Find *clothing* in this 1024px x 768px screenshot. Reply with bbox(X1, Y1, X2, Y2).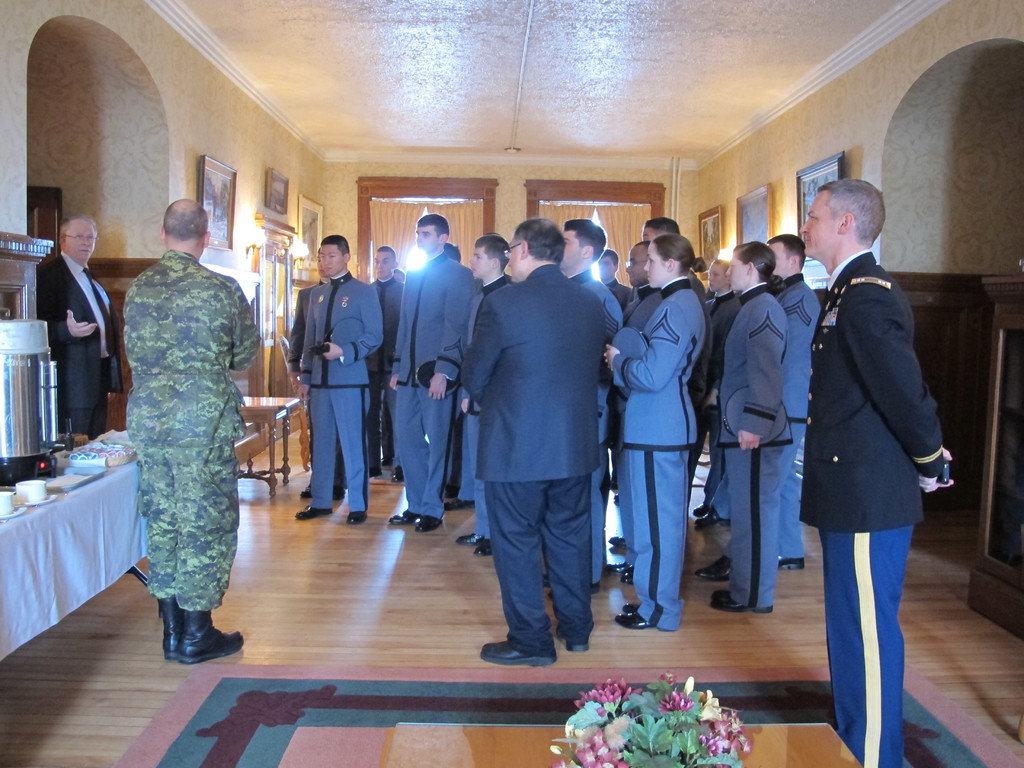
bbox(318, 265, 379, 506).
